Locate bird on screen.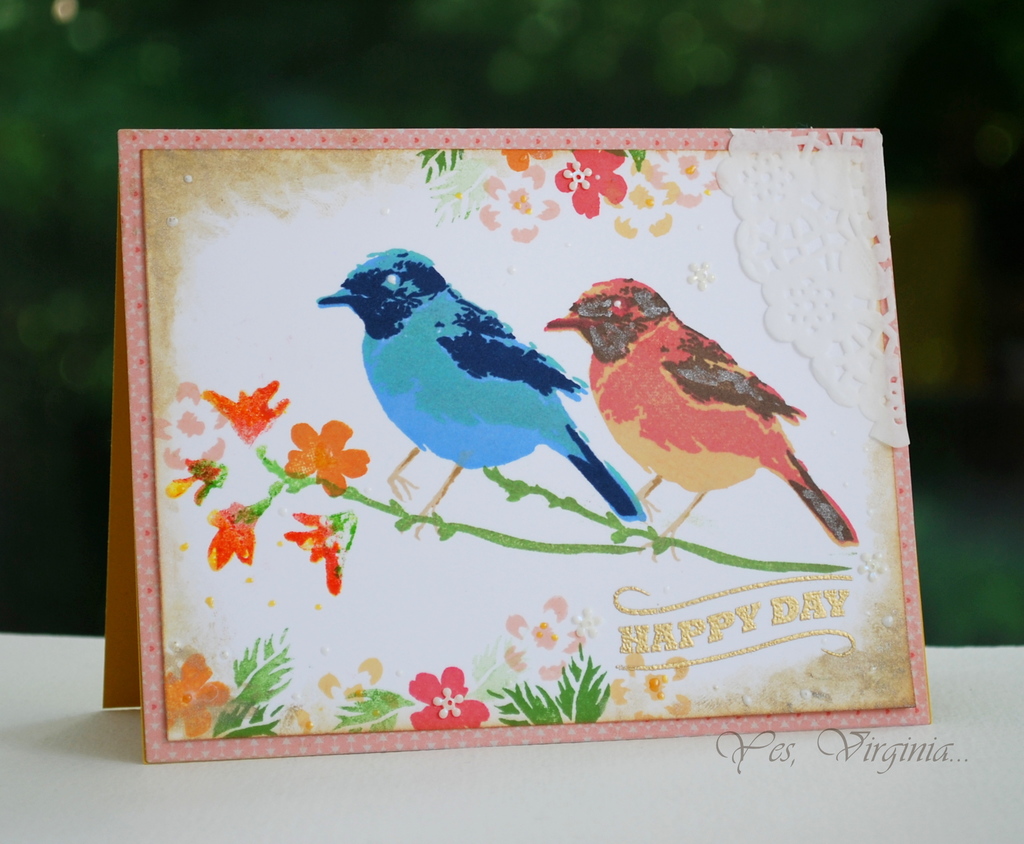
On screen at (x1=311, y1=244, x2=650, y2=532).
